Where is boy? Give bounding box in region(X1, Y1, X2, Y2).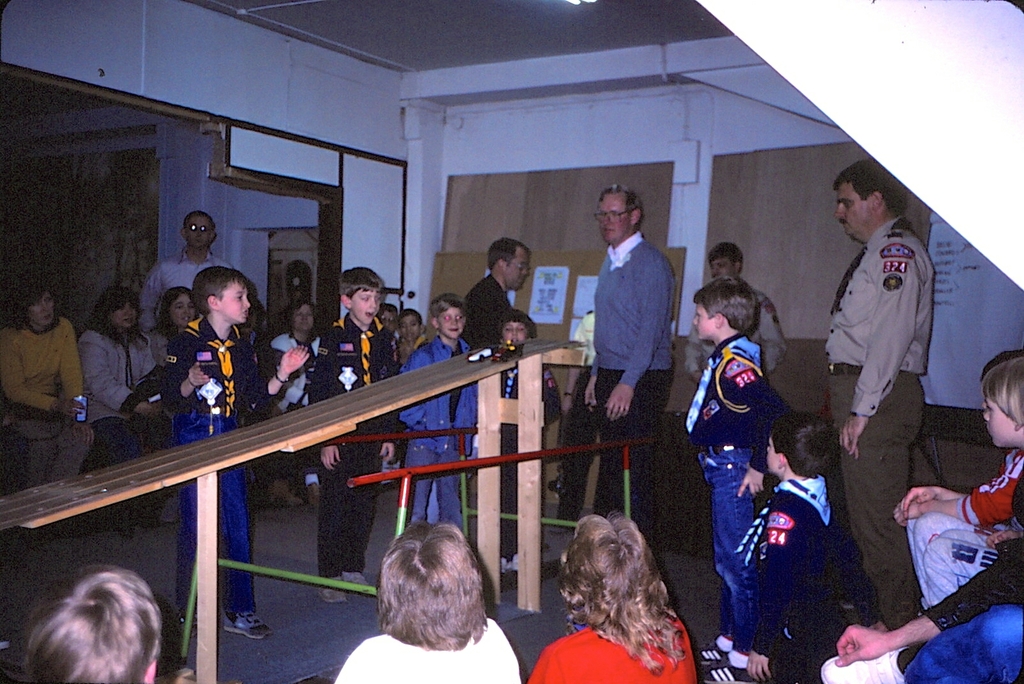
region(741, 418, 844, 683).
